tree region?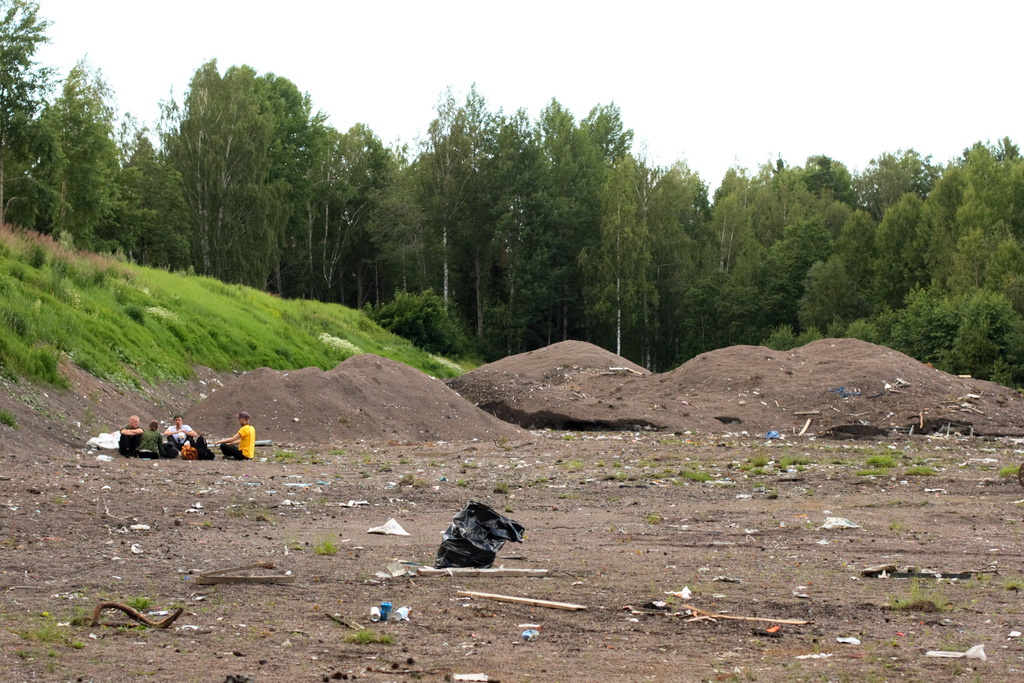
box=[45, 57, 124, 243]
